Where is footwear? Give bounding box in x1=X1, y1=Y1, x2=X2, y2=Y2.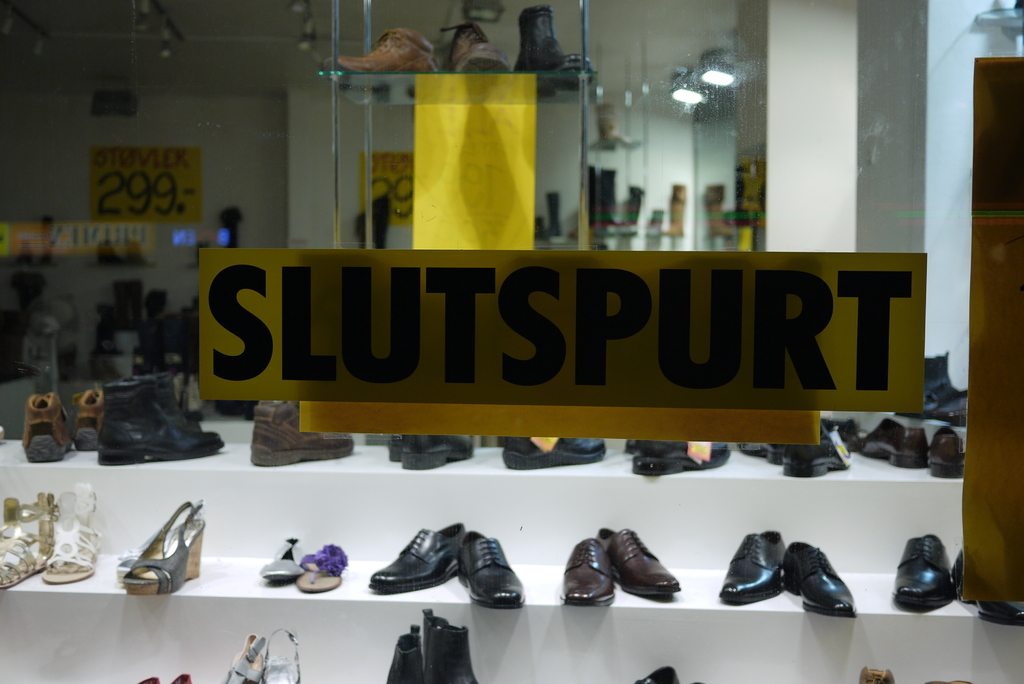
x1=435, y1=21, x2=509, y2=71.
